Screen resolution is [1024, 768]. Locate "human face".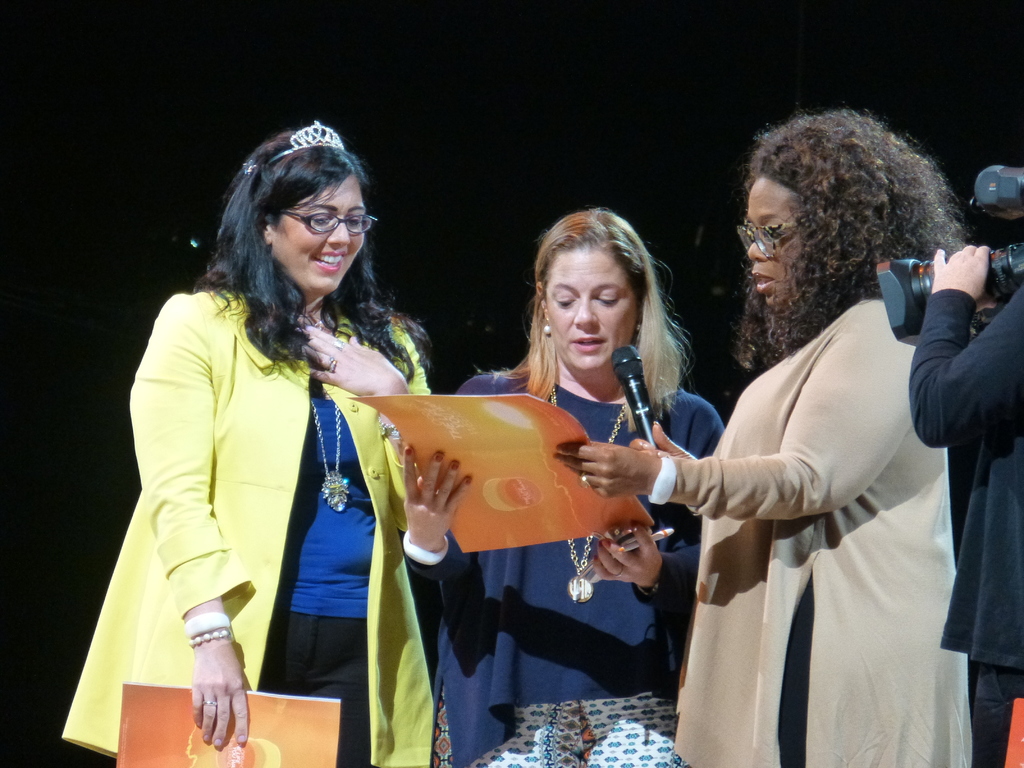
box(543, 241, 636, 376).
